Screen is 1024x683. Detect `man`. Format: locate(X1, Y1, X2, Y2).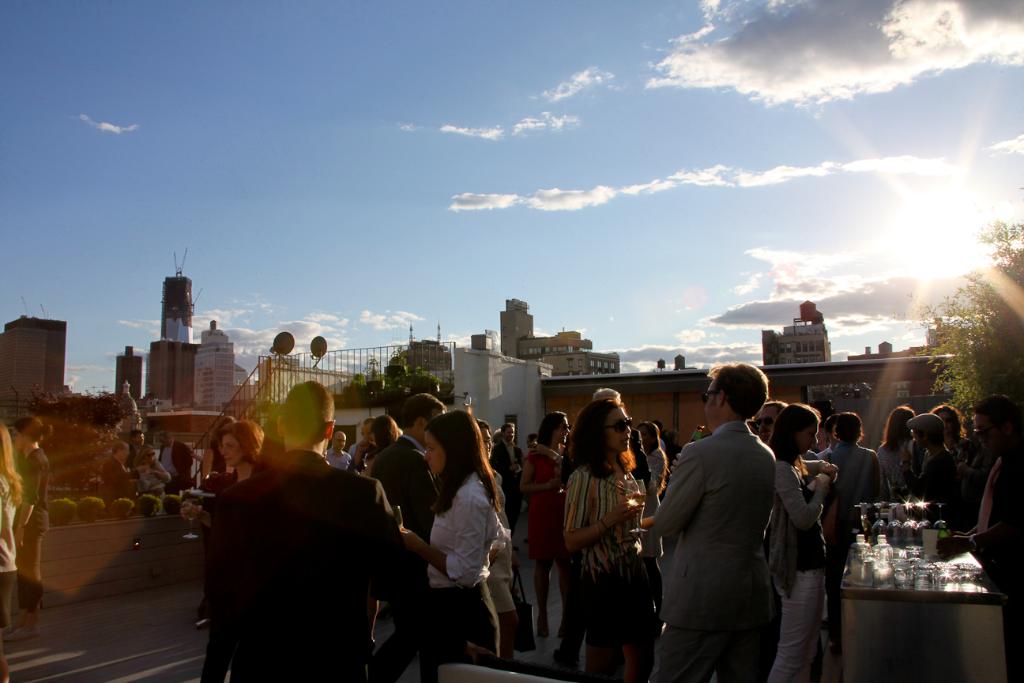
locate(204, 380, 412, 682).
